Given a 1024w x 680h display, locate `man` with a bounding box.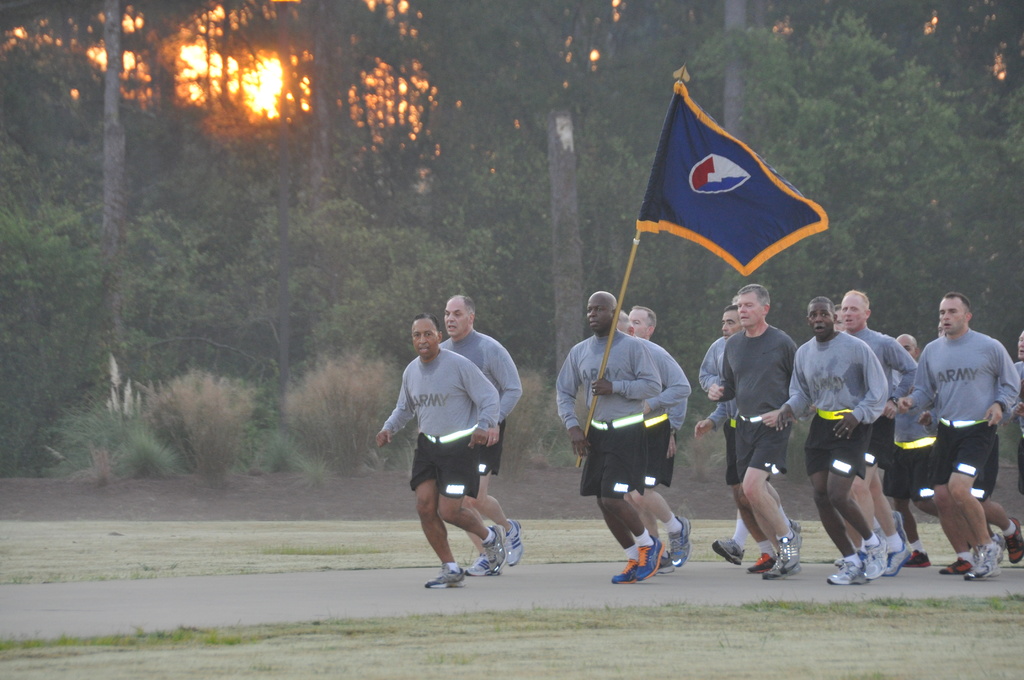
Located: bbox(840, 289, 920, 576).
